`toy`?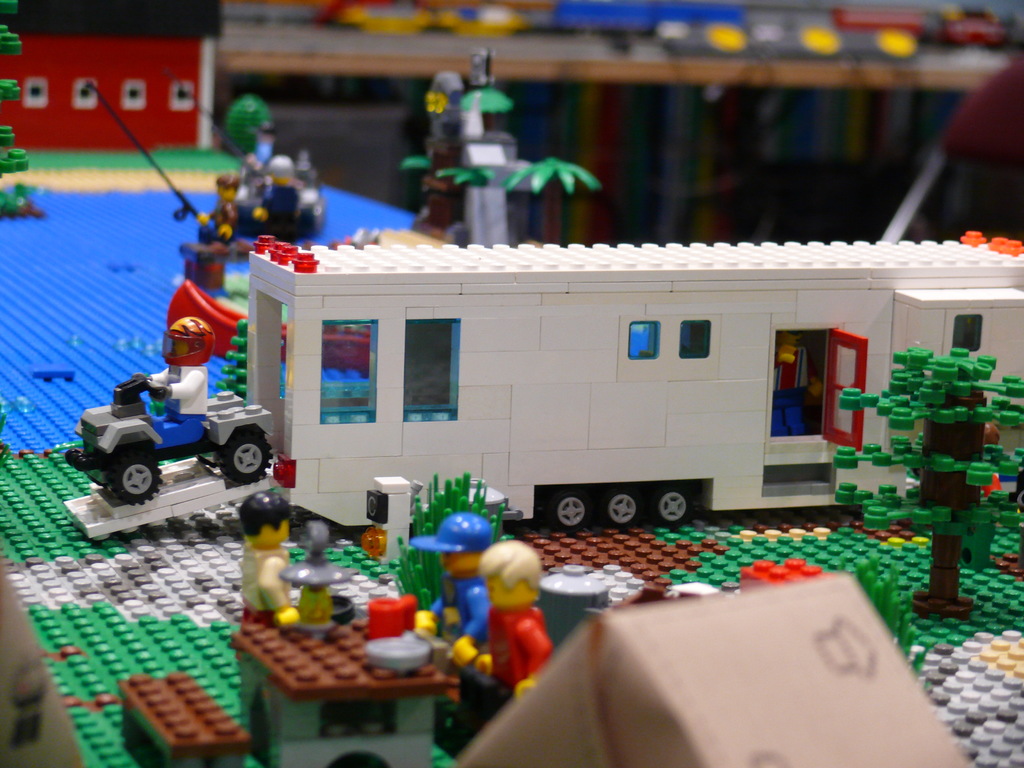
box=[382, 470, 509, 612]
